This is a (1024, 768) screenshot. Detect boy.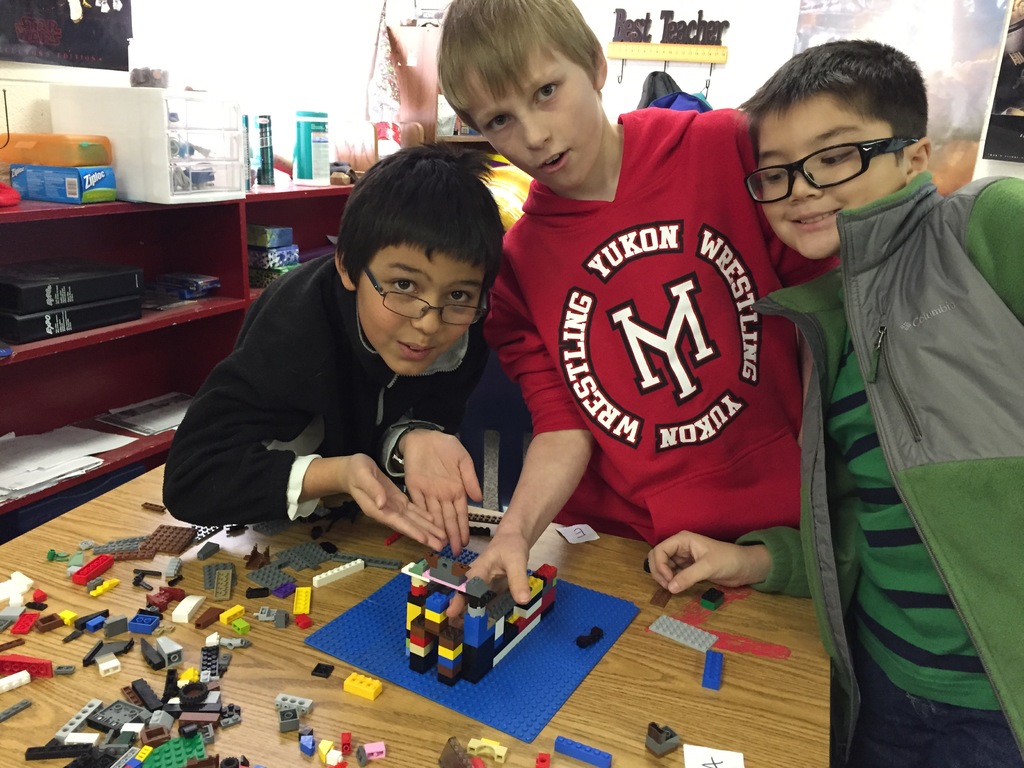
rect(163, 141, 533, 586).
